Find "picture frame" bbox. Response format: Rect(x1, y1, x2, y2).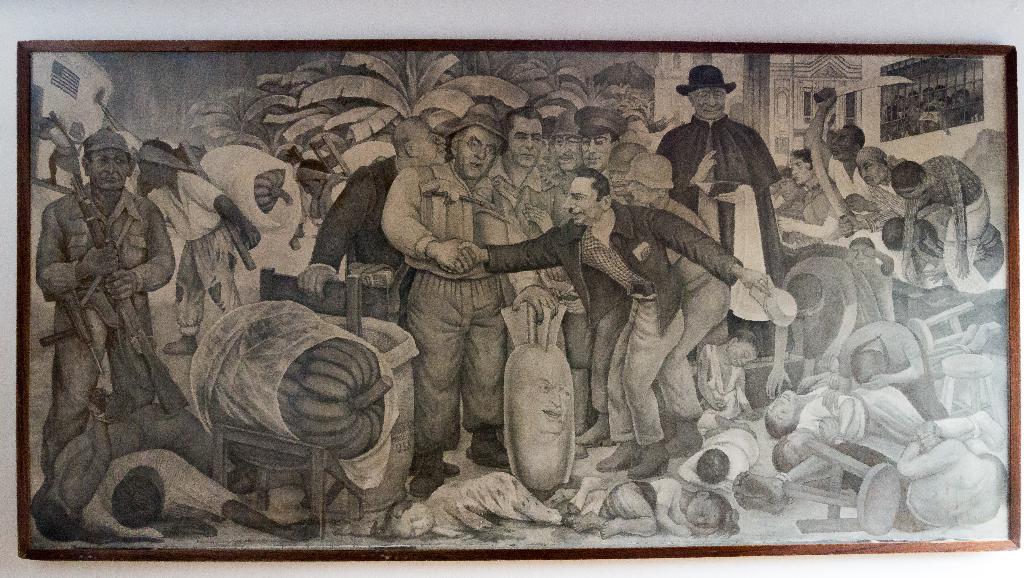
Rect(124, 0, 1023, 568).
